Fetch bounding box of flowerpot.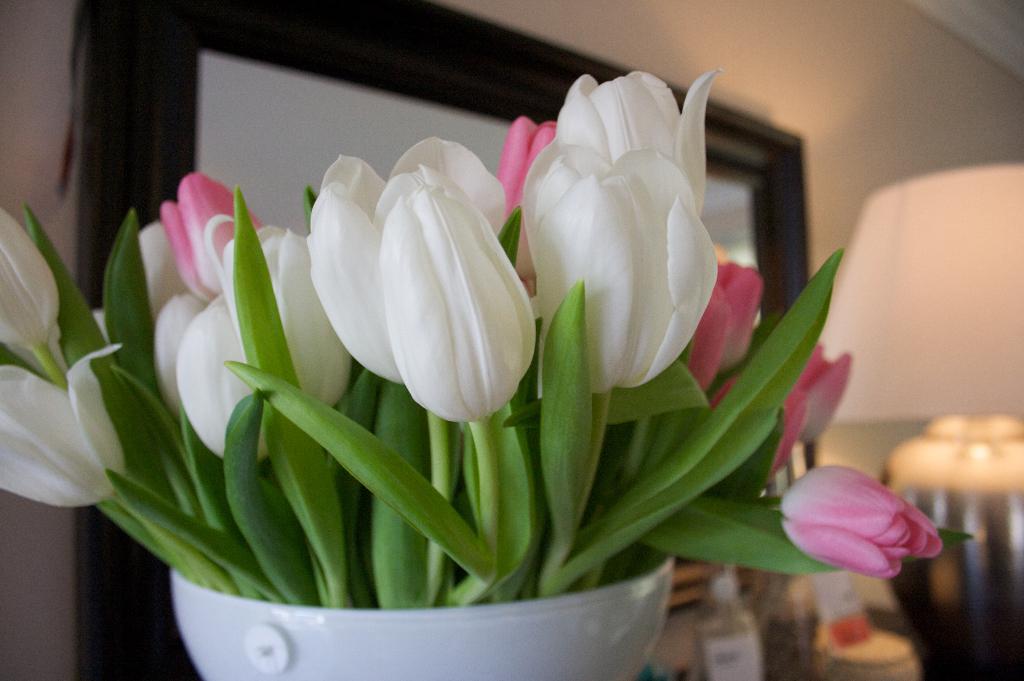
Bbox: (171, 556, 675, 680).
